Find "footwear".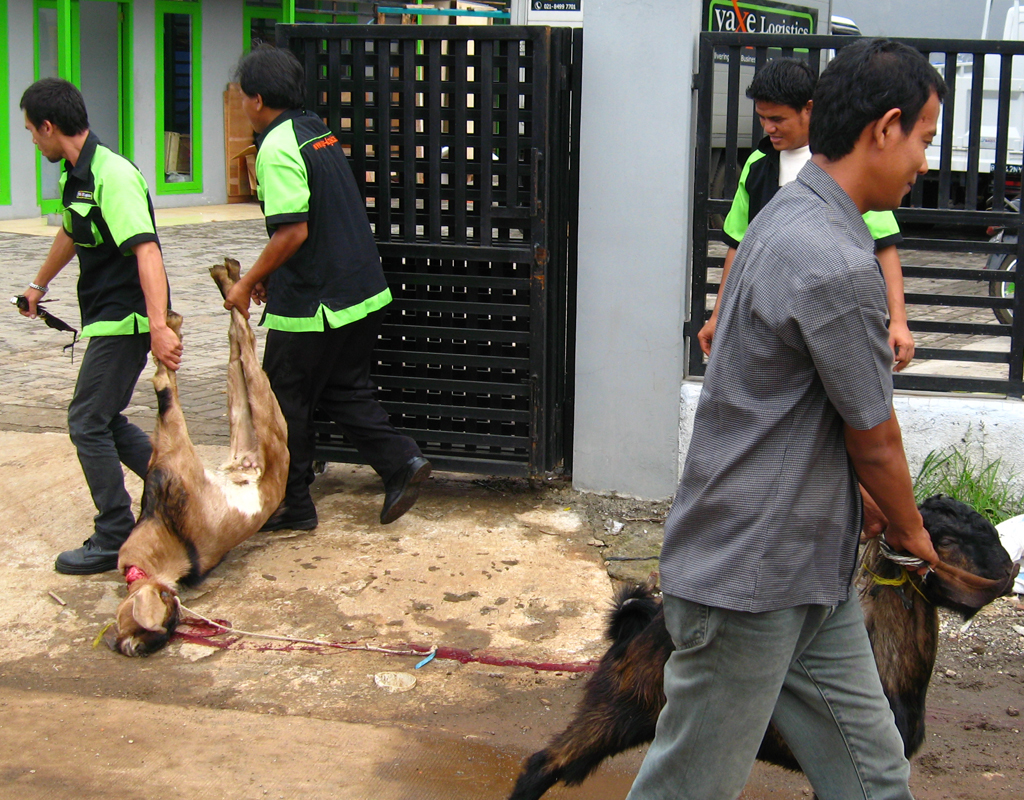
locate(375, 452, 429, 523).
